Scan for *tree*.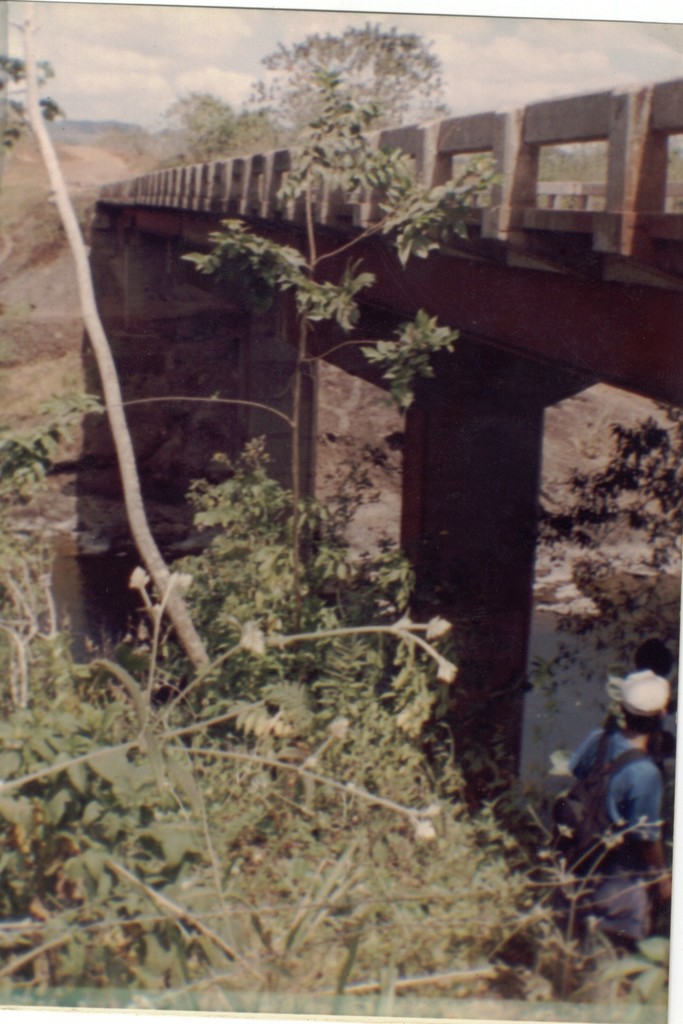
Scan result: x1=500, y1=395, x2=682, y2=738.
